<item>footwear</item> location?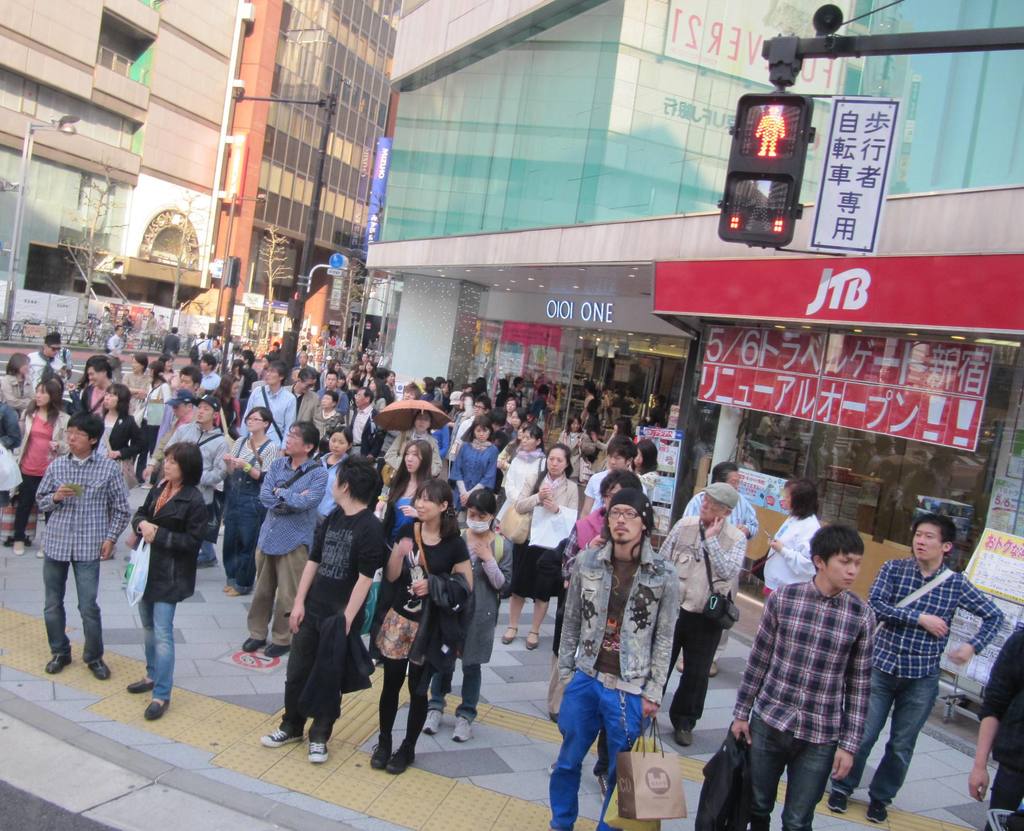
(198,558,219,569)
